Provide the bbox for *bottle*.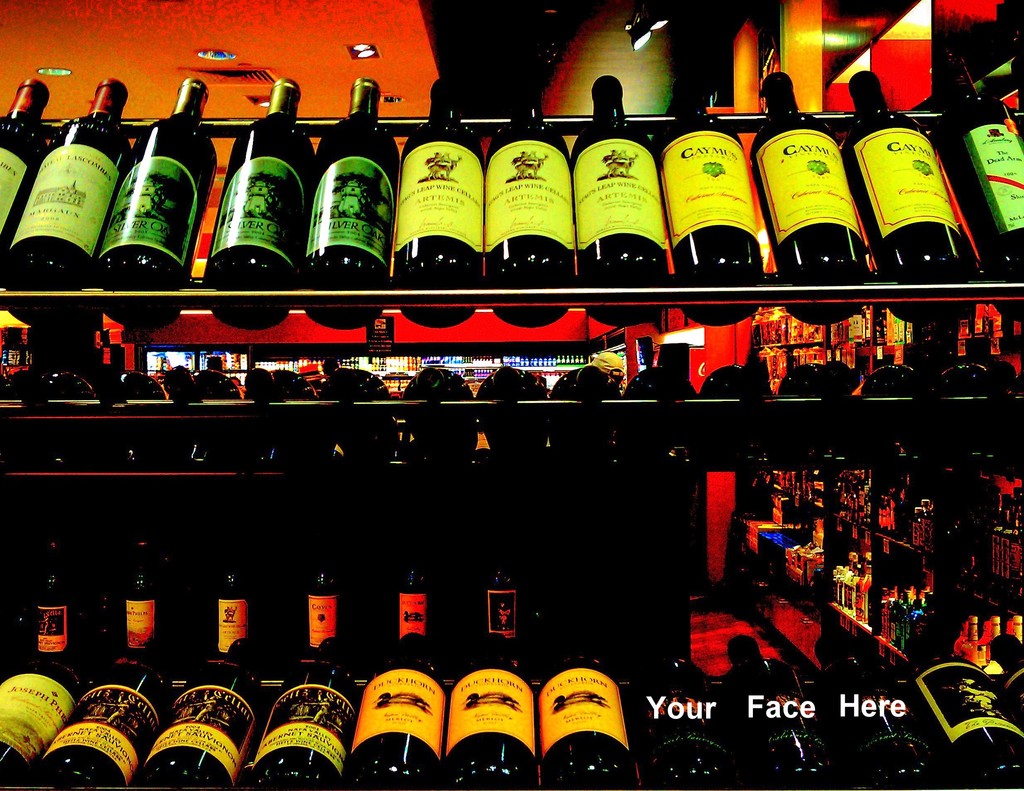
box(454, 626, 523, 789).
